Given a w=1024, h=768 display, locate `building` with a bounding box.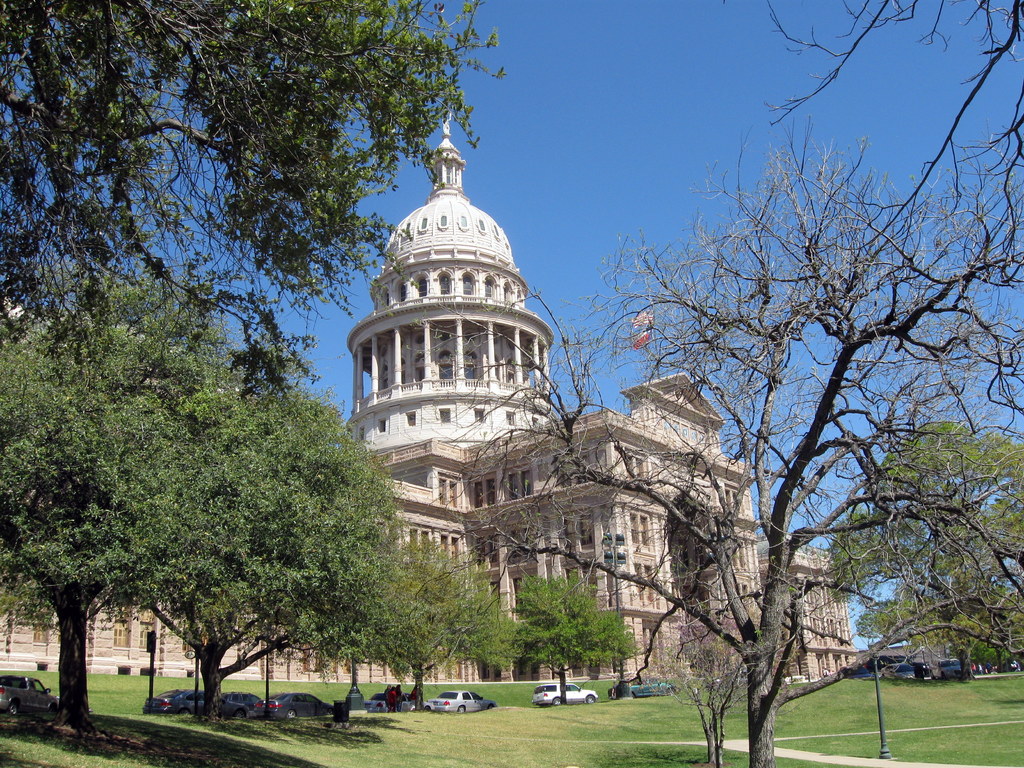
Located: <box>342,124,550,490</box>.
